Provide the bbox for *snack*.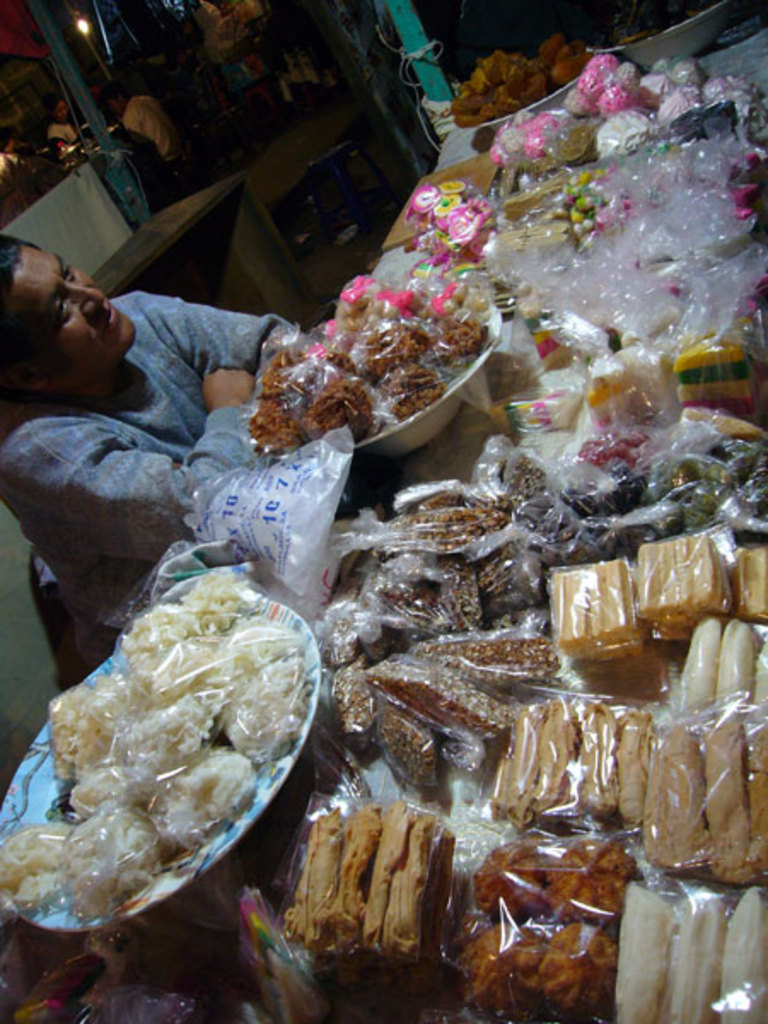
<region>19, 561, 331, 945</region>.
